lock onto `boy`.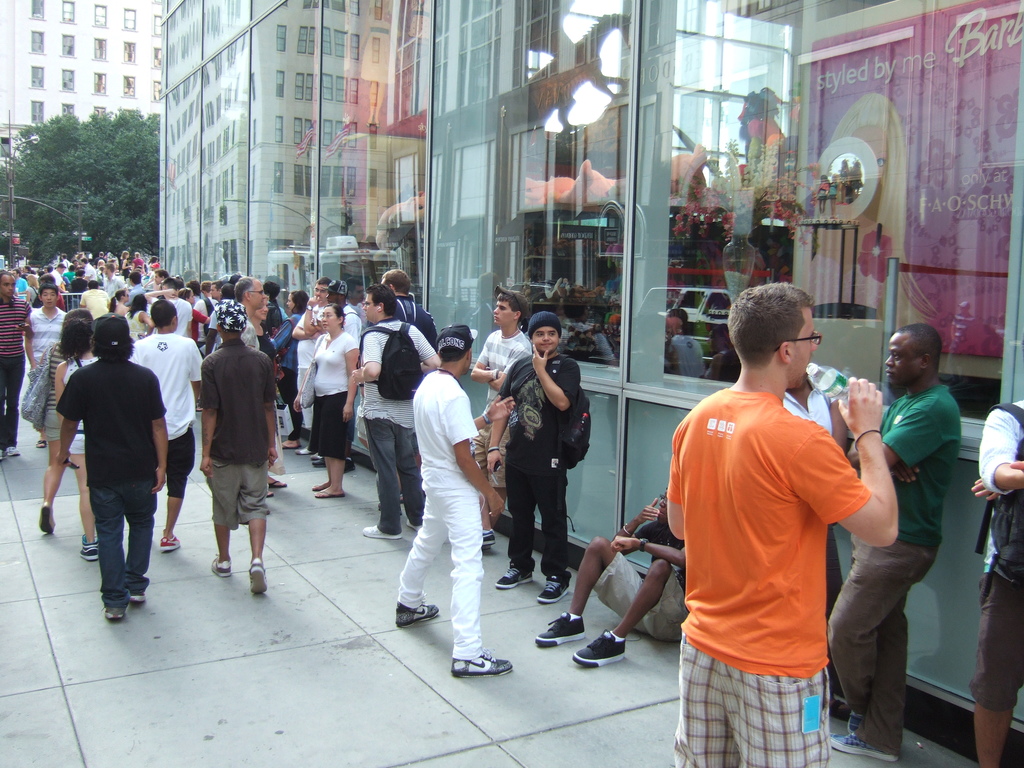
Locked: 483,311,599,603.
